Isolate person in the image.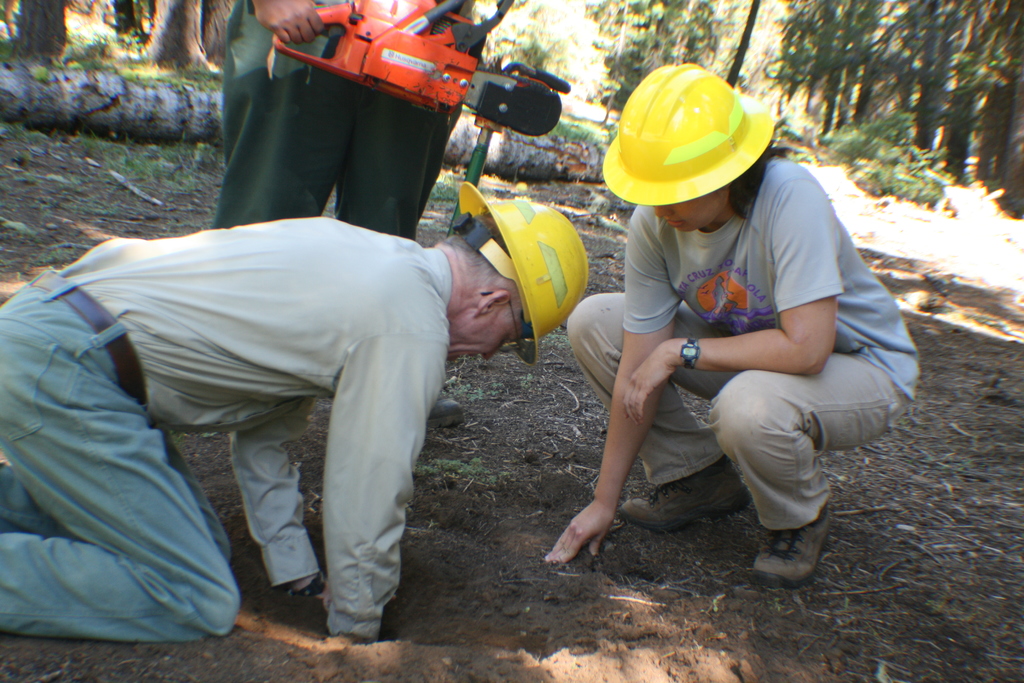
Isolated region: x1=547 y1=62 x2=922 y2=583.
